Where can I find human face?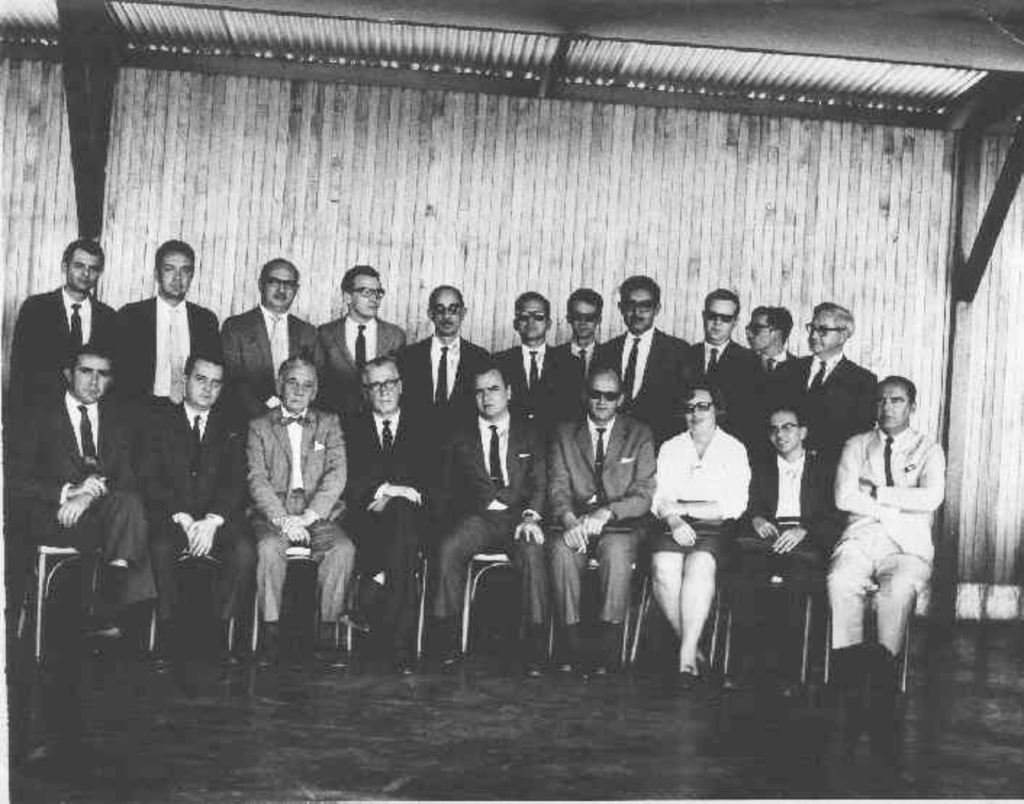
You can find it at 770,409,809,453.
